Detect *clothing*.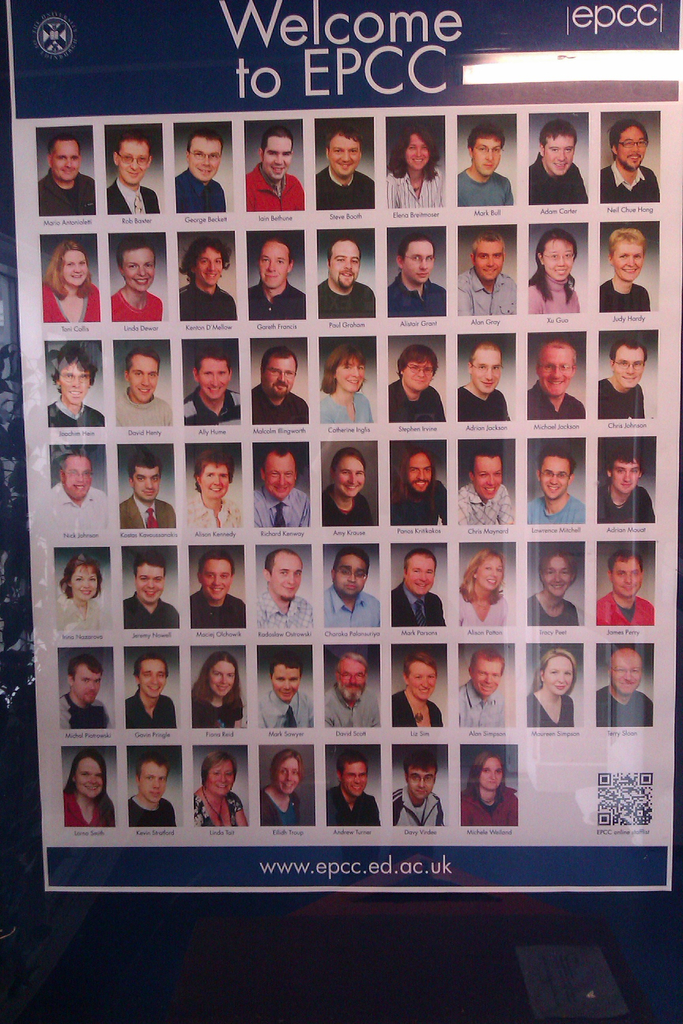
Detected at [left=181, top=384, right=240, bottom=426].
